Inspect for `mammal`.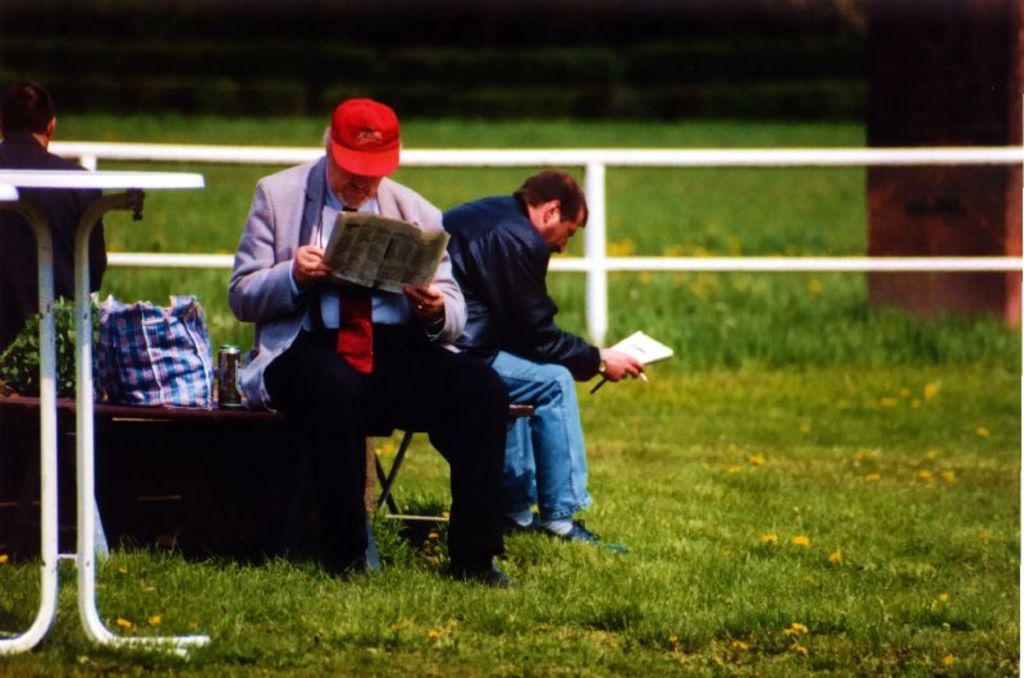
Inspection: l=221, t=95, r=506, b=590.
